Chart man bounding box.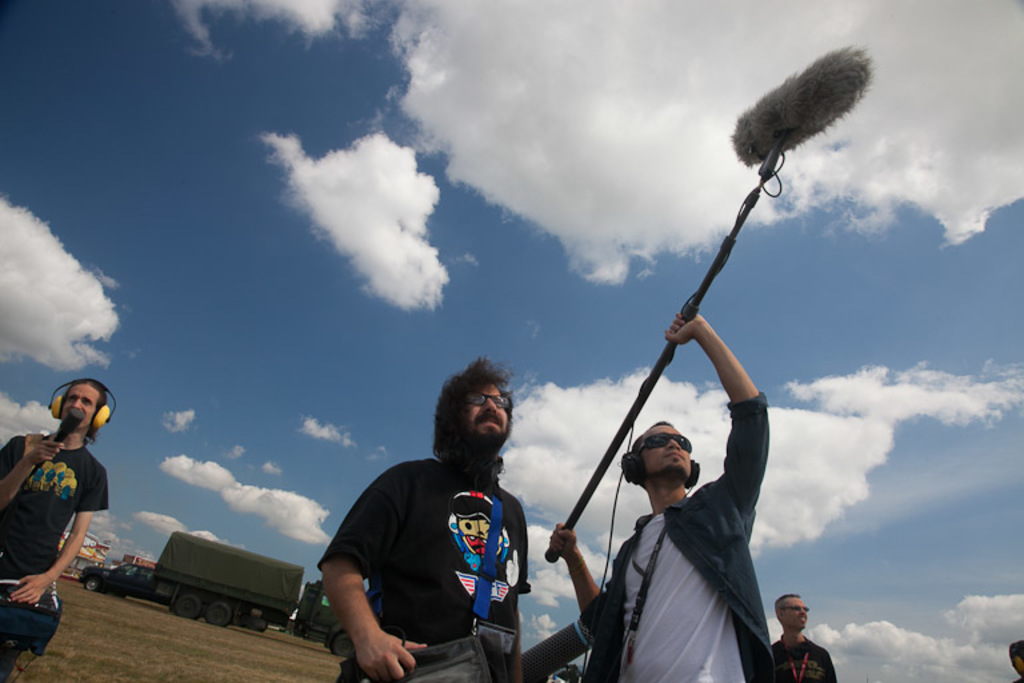
Charted: 312:362:560:682.
